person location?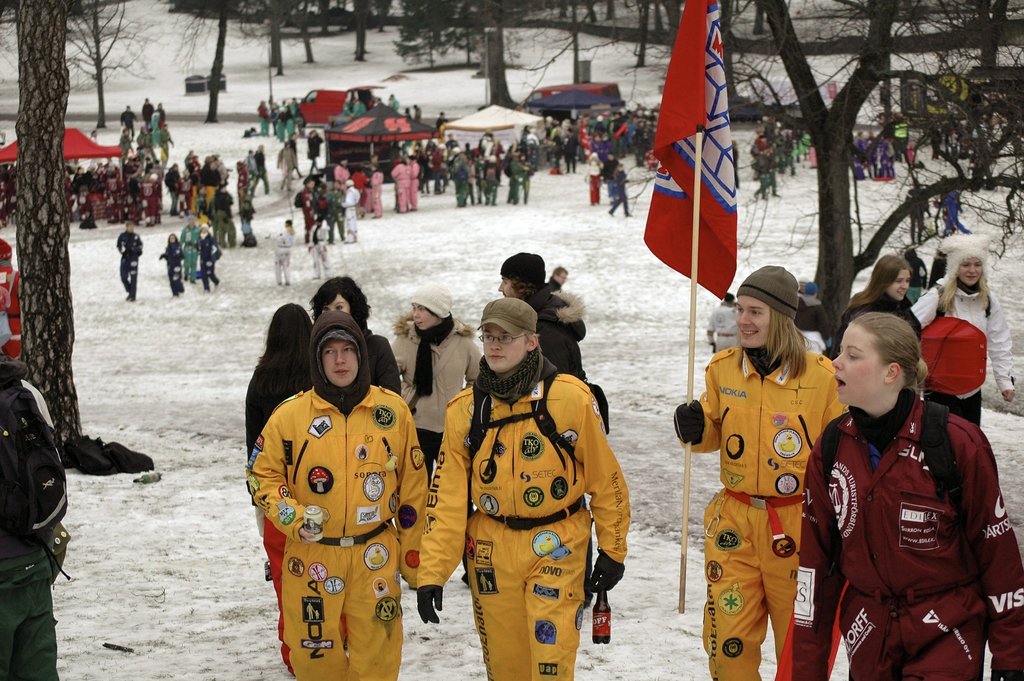
{"x1": 305, "y1": 127, "x2": 326, "y2": 169}
